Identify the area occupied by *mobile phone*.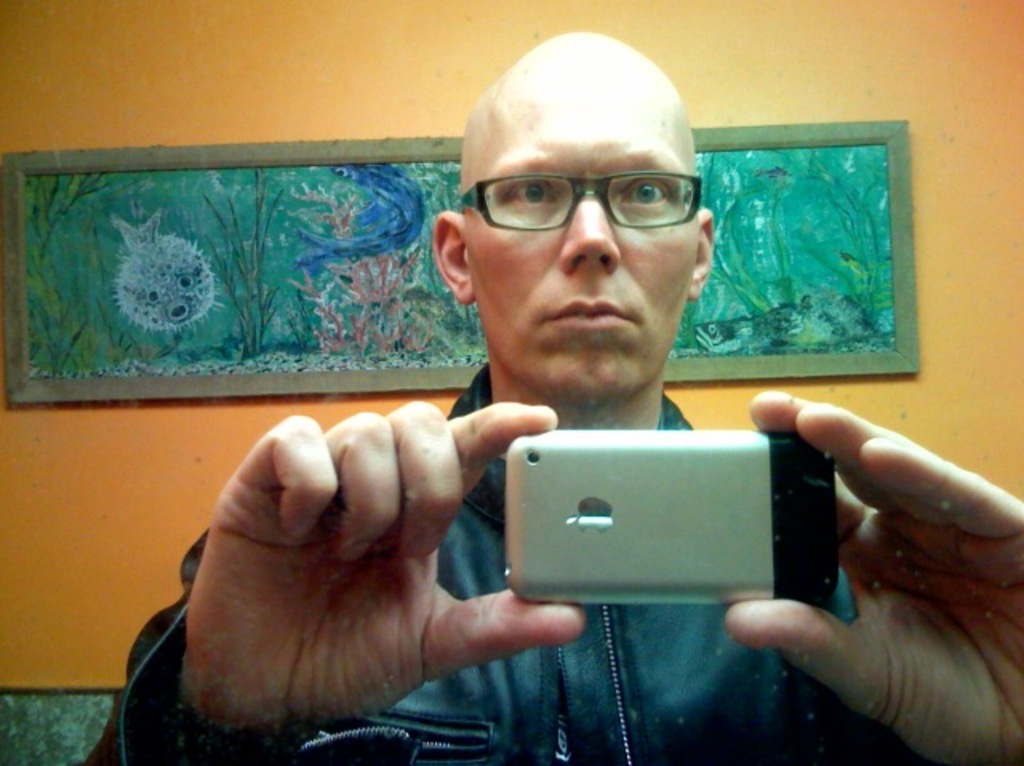
Area: l=502, t=435, r=842, b=606.
